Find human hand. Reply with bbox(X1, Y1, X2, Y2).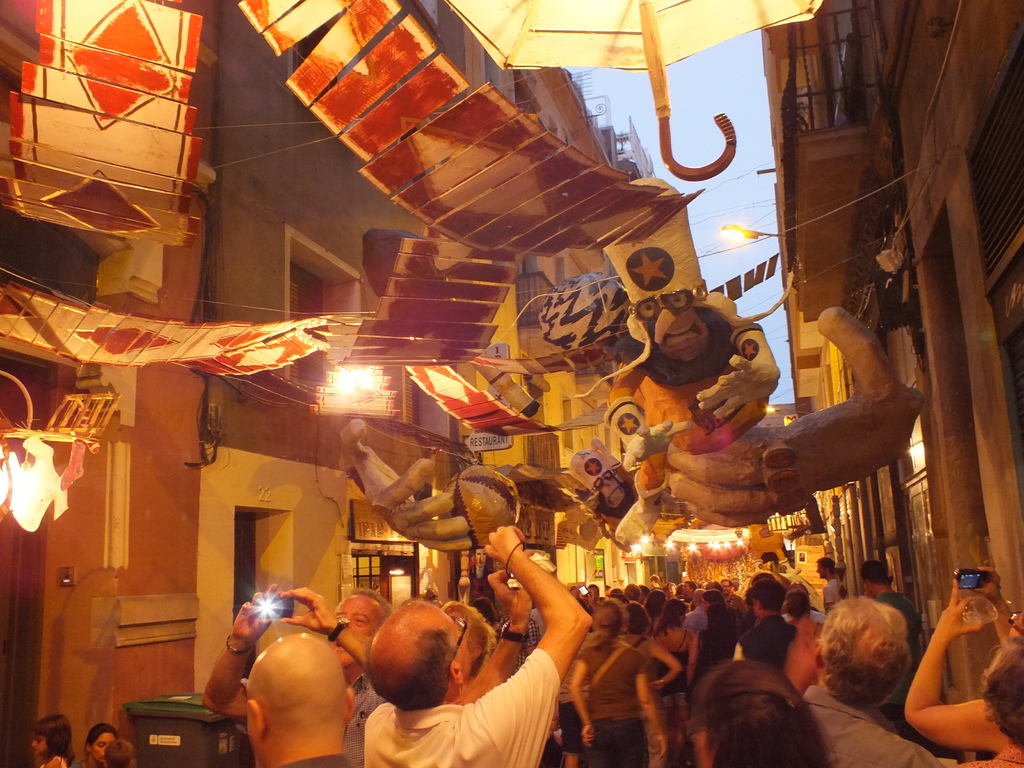
bbox(488, 568, 536, 625).
